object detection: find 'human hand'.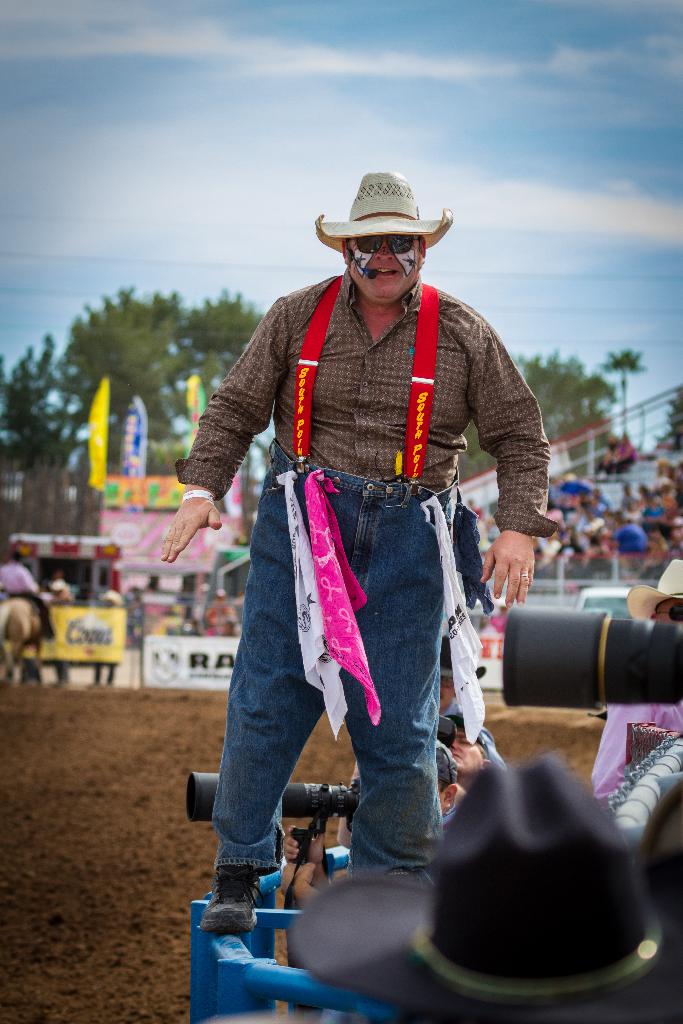
select_region(281, 822, 327, 865).
